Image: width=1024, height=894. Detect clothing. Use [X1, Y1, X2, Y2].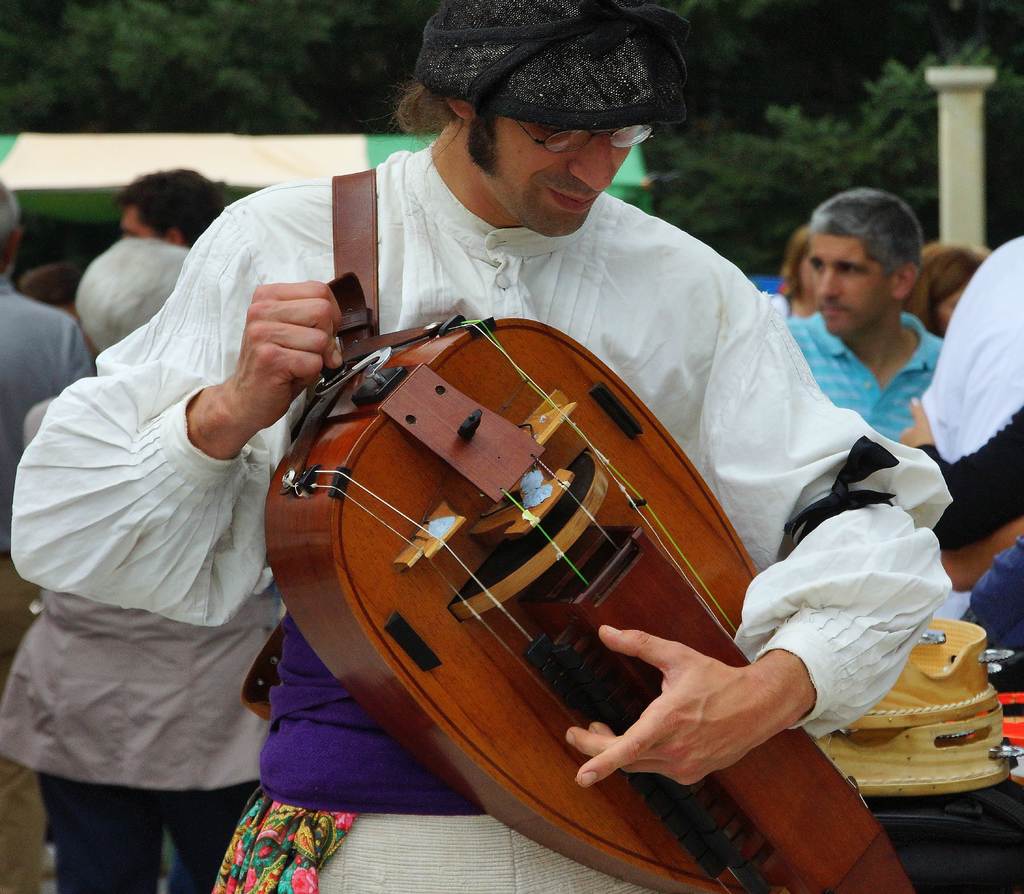
[921, 244, 1023, 452].
